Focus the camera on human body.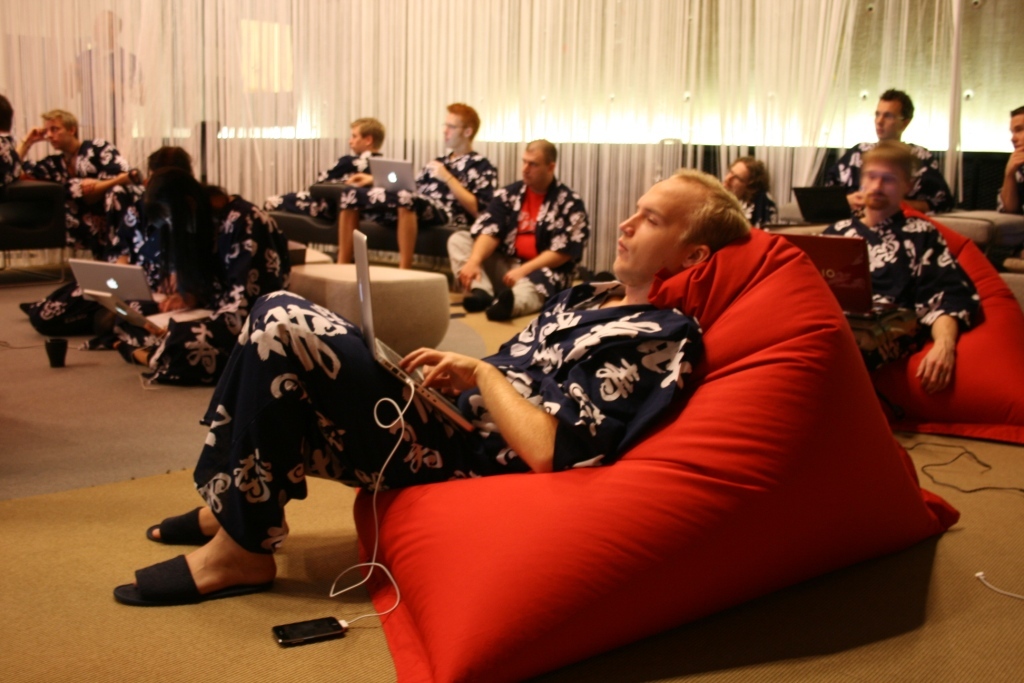
Focus region: (336, 149, 503, 265).
